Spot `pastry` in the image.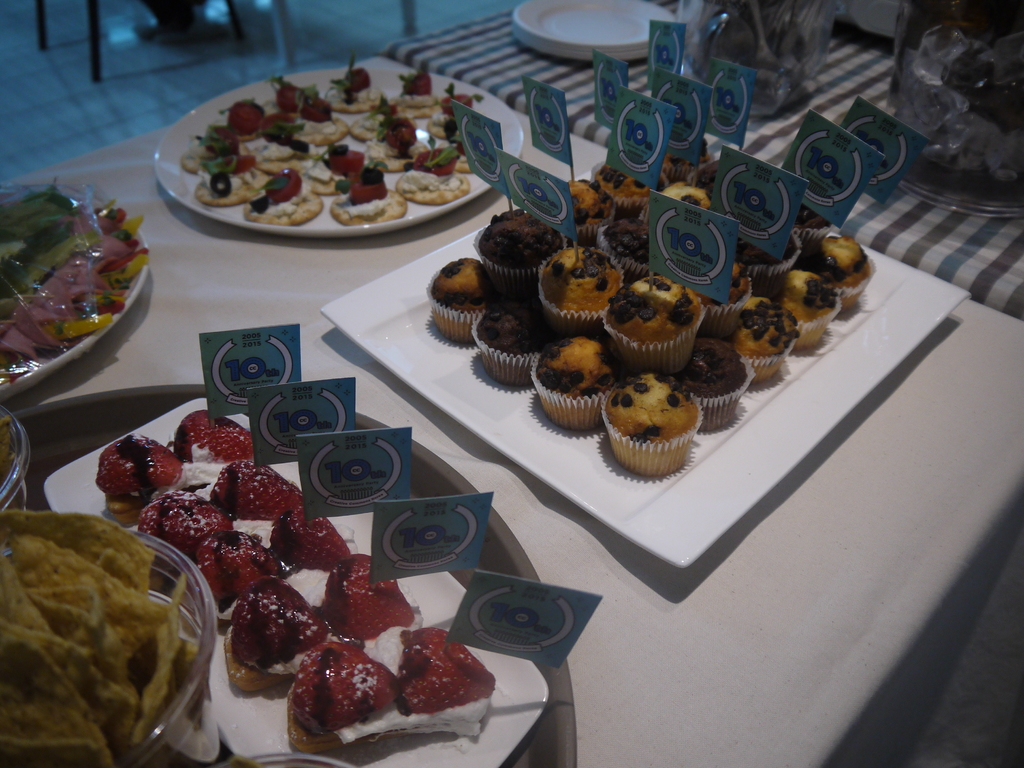
`pastry` found at bbox=[96, 413, 255, 508].
